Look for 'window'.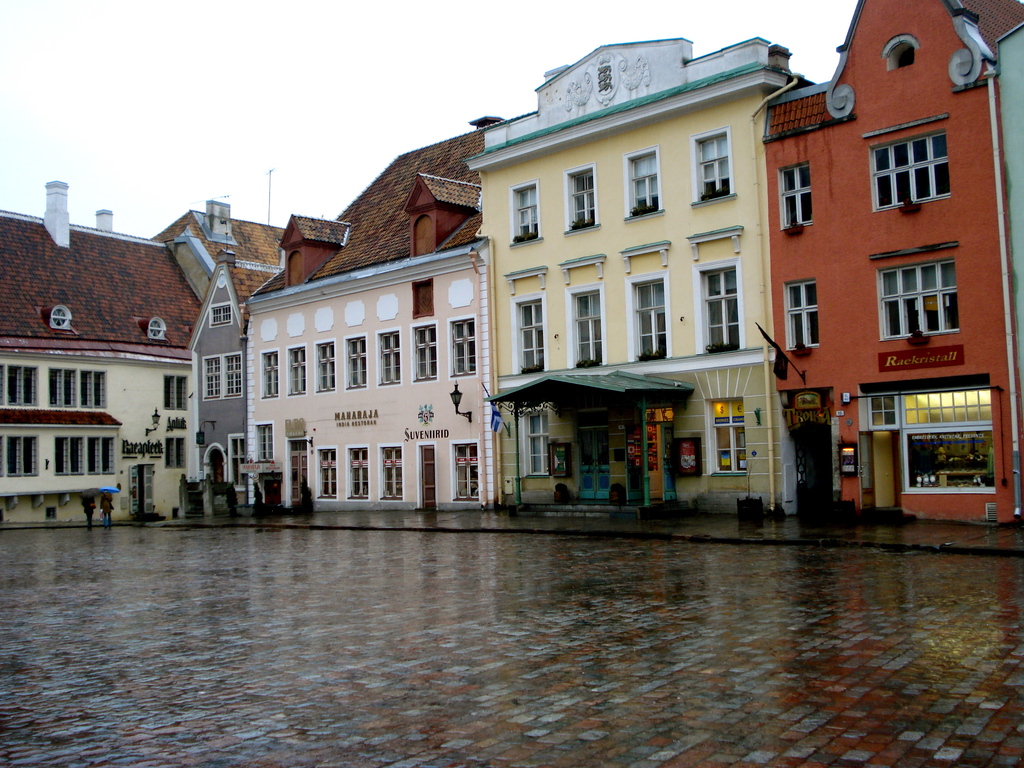
Found: (left=449, top=440, right=480, bottom=502).
